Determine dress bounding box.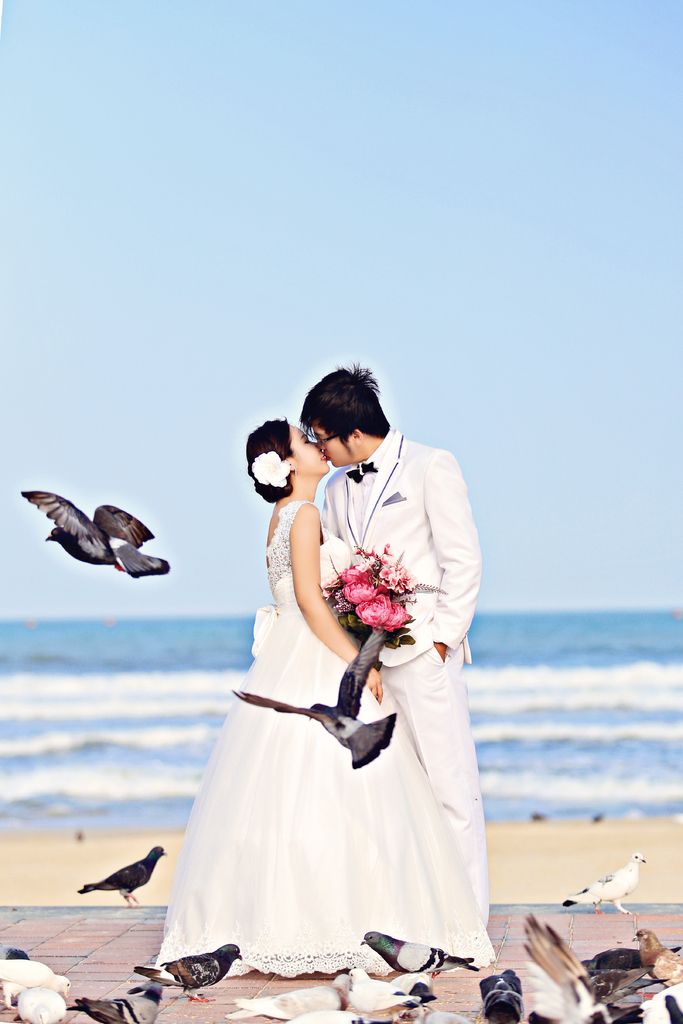
Determined: box(170, 429, 442, 940).
